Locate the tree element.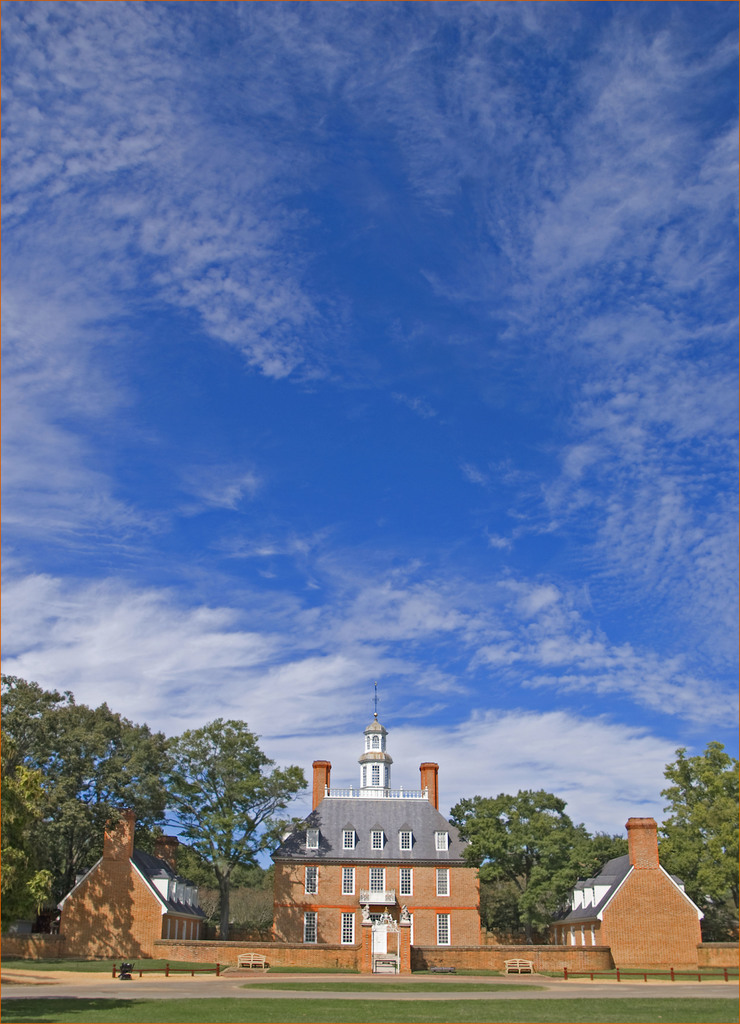
Element bbox: l=0, t=671, r=307, b=940.
